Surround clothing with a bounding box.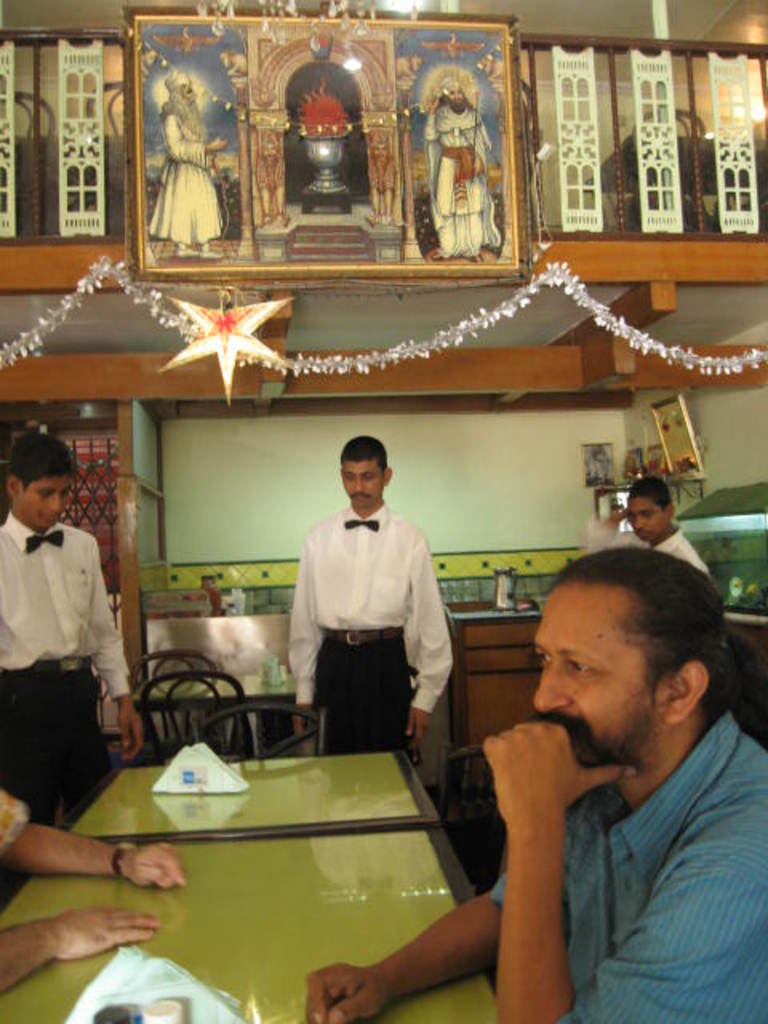
<bbox>288, 480, 461, 760</bbox>.
